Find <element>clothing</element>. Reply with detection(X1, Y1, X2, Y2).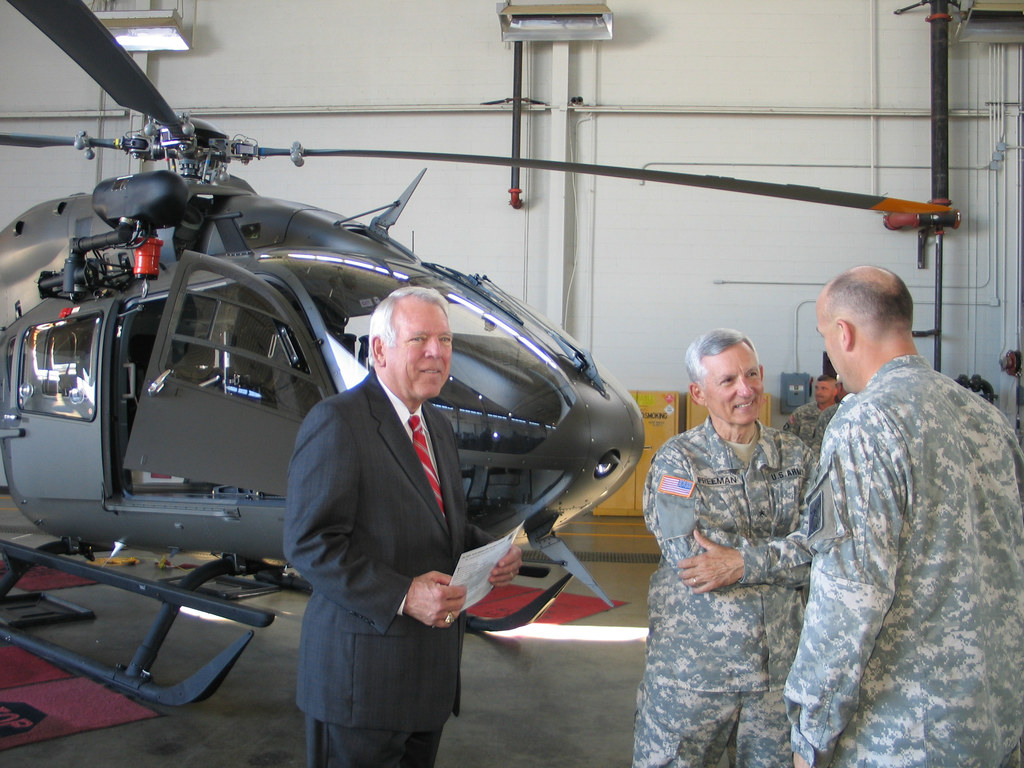
detection(787, 395, 845, 450).
